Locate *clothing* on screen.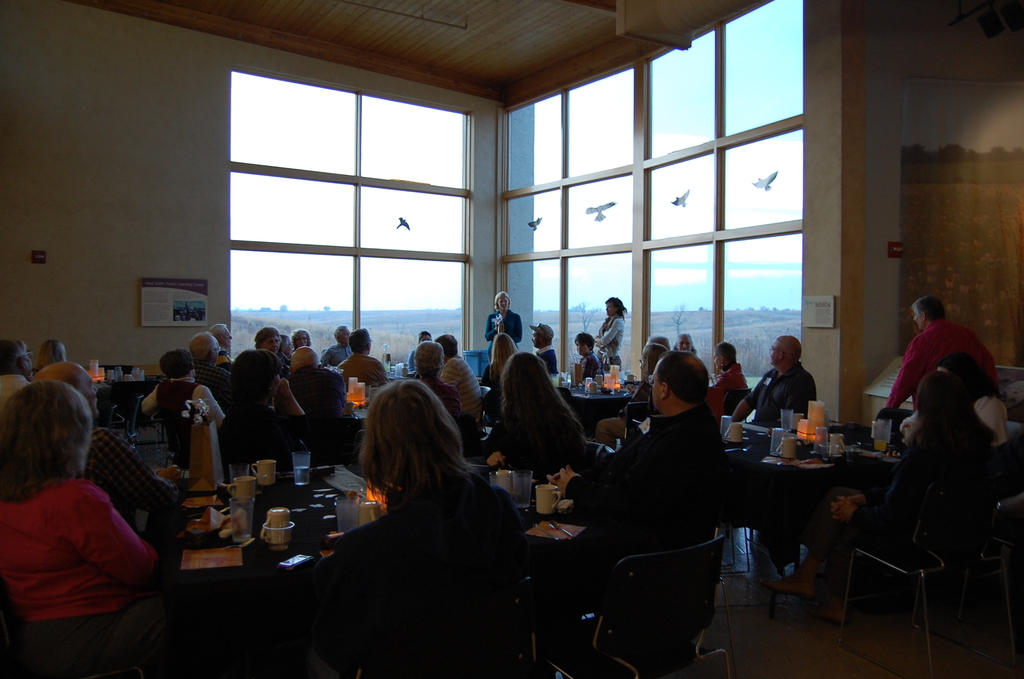
On screen at l=83, t=422, r=163, b=534.
